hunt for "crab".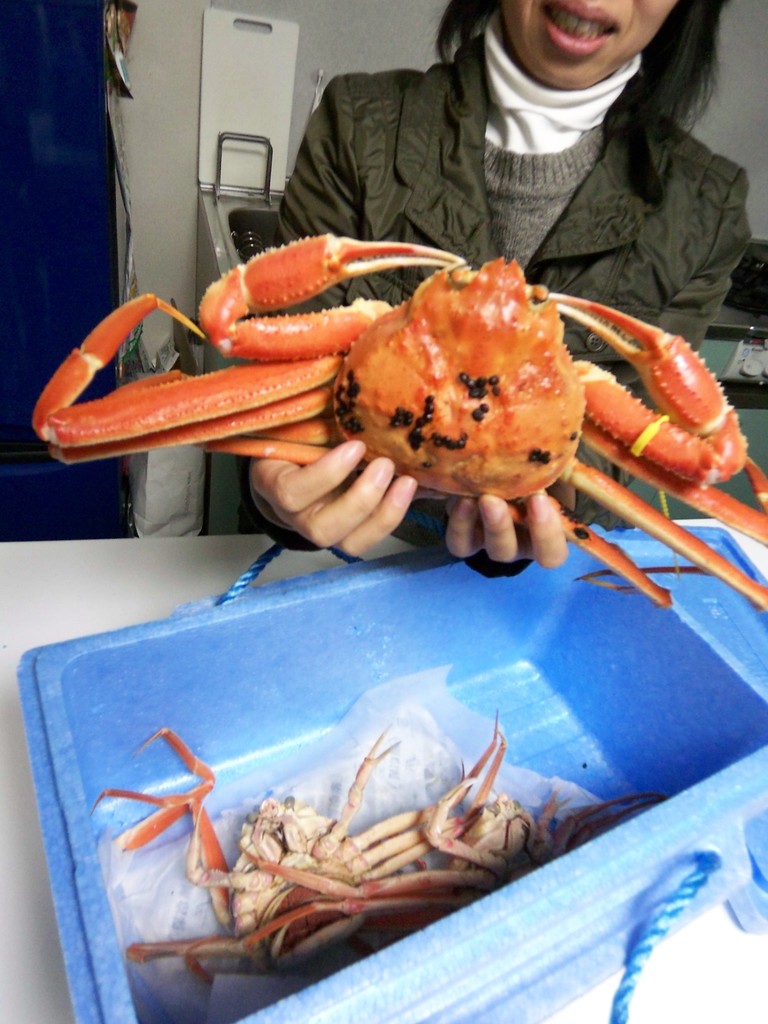
Hunted down at (left=236, top=756, right=674, bottom=916).
